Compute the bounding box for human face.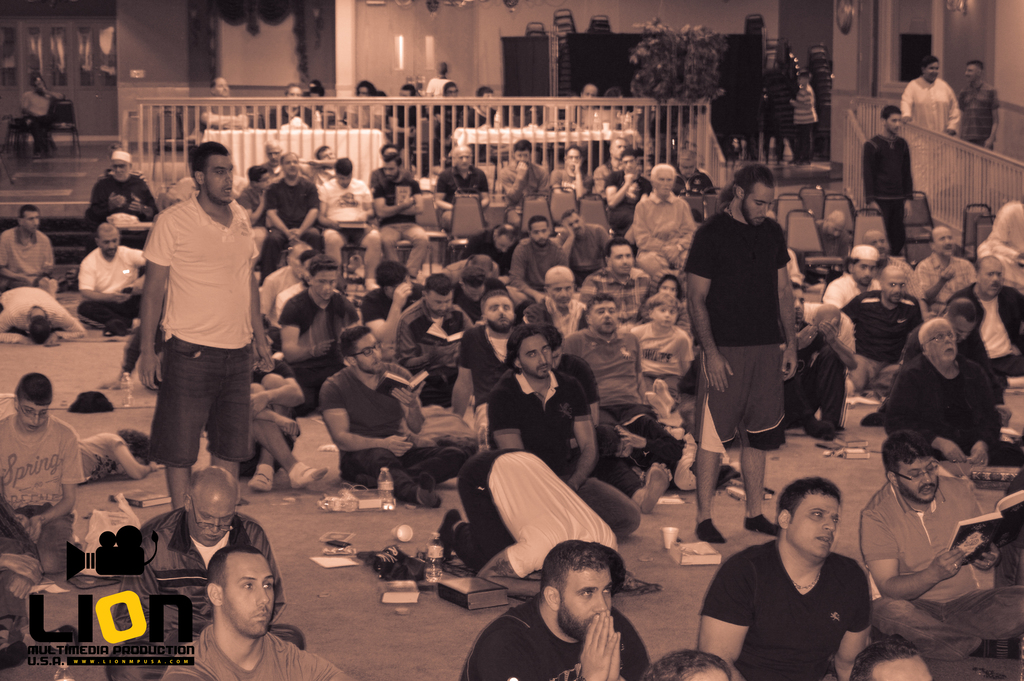
[614, 140, 623, 160].
